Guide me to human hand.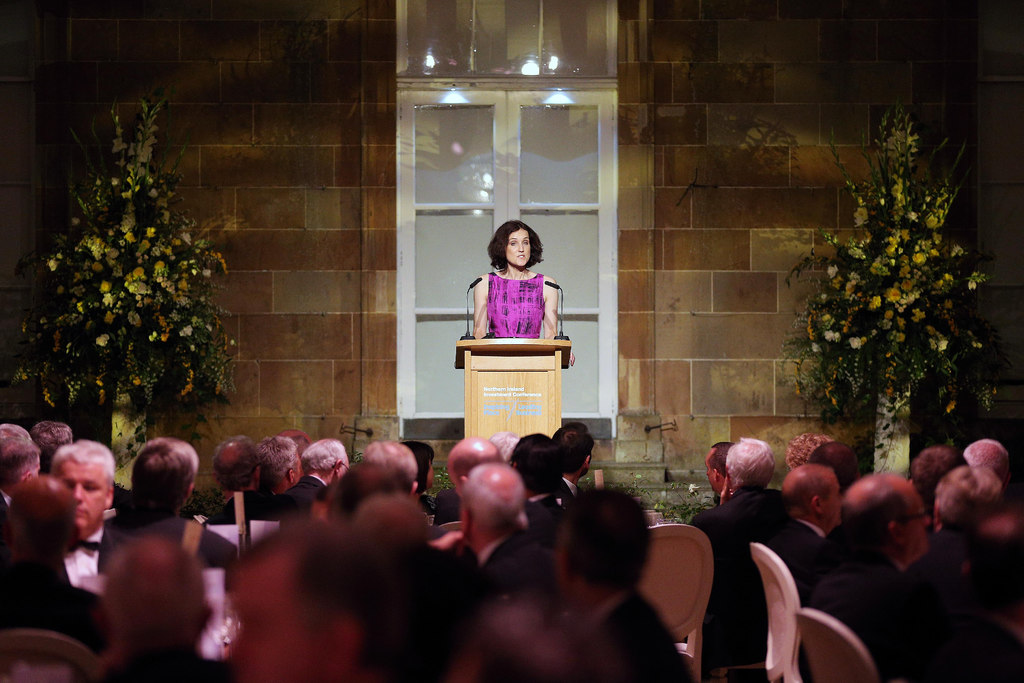
Guidance: pyautogui.locateOnScreen(570, 350, 576, 367).
